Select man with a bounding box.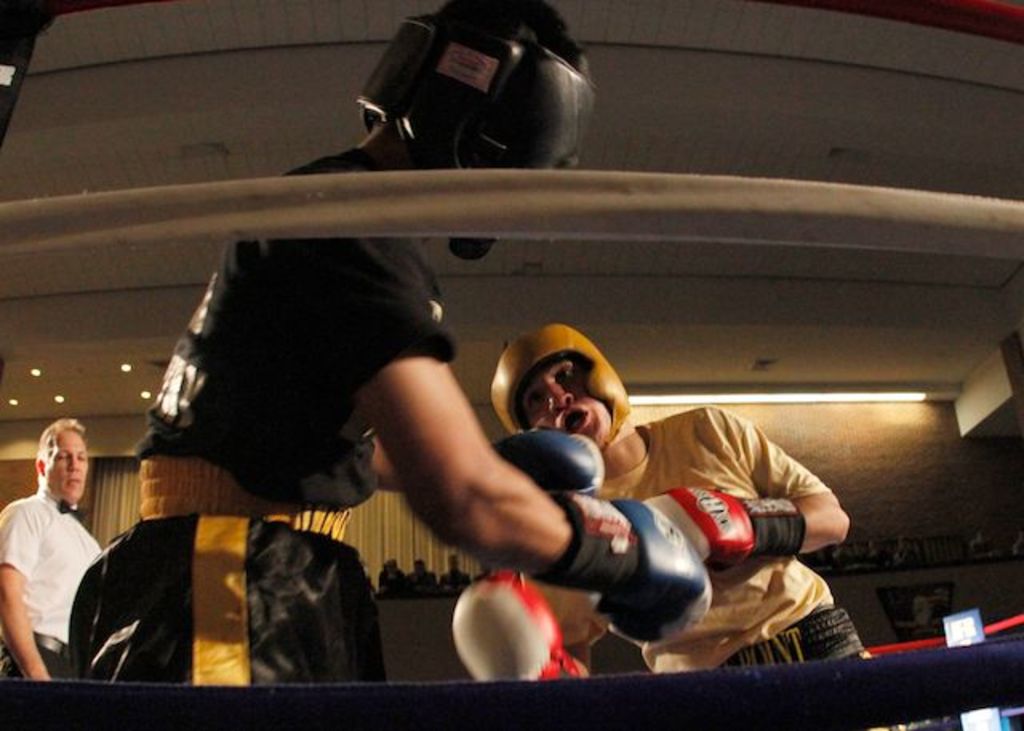
BBox(59, 0, 605, 681).
